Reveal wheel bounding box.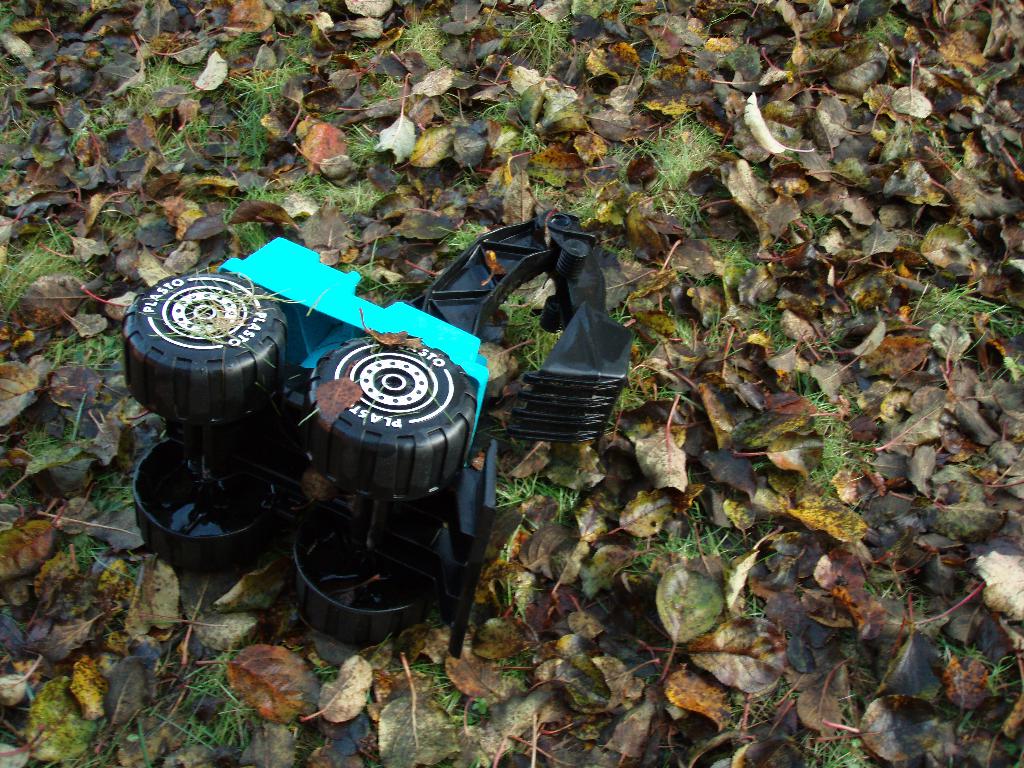
Revealed: Rect(128, 442, 300, 577).
